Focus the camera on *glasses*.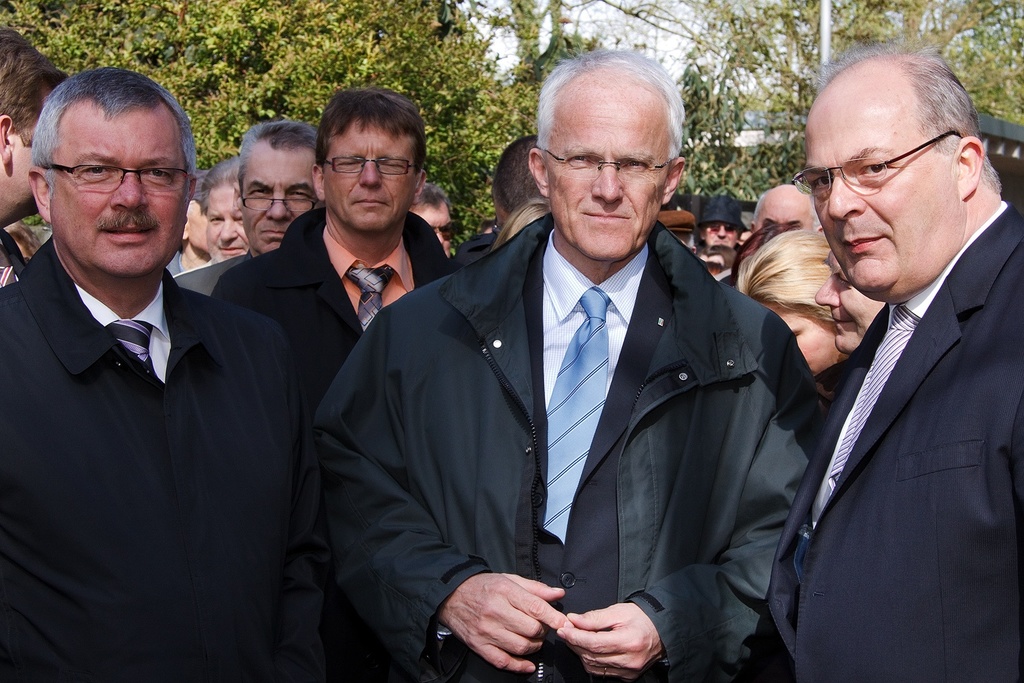
Focus region: bbox(813, 134, 965, 197).
